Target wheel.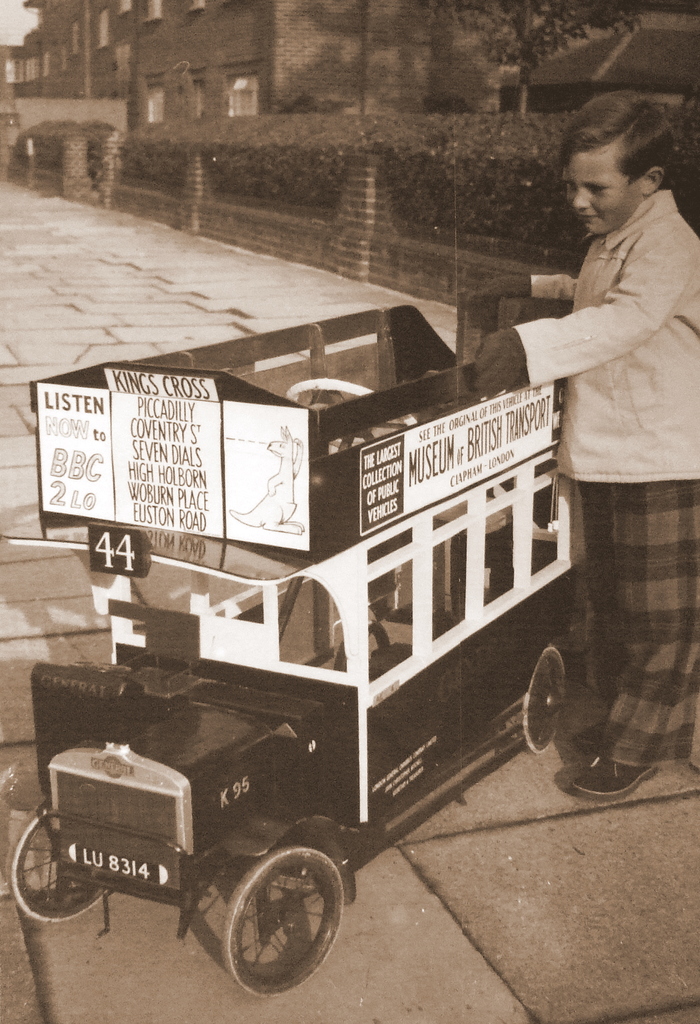
Target region: box=[281, 370, 388, 442].
